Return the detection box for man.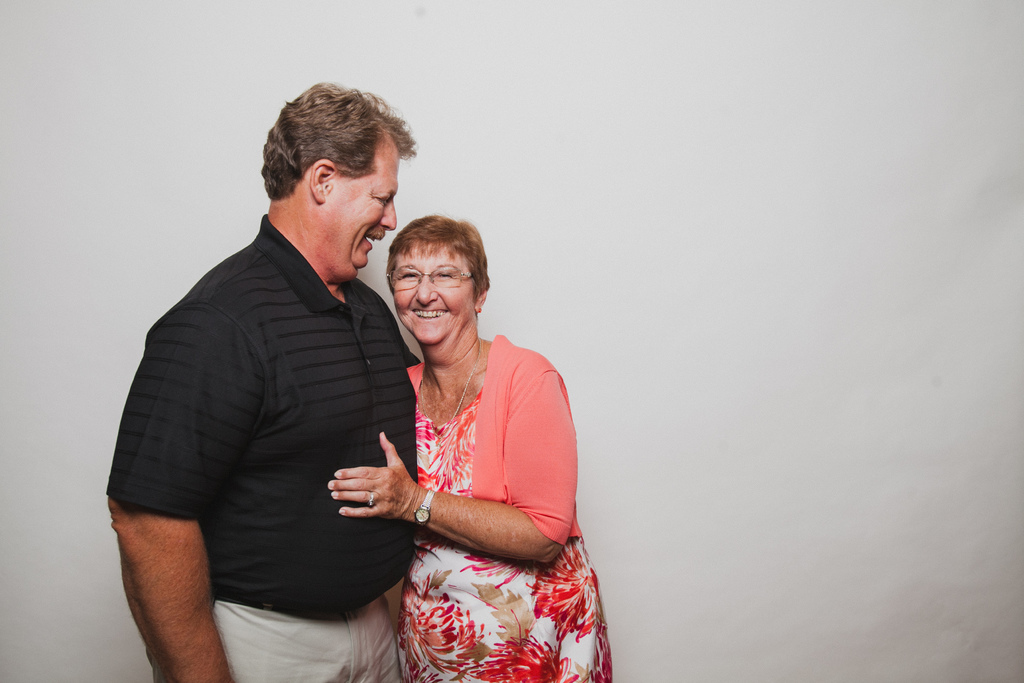
(left=106, top=83, right=423, bottom=682).
